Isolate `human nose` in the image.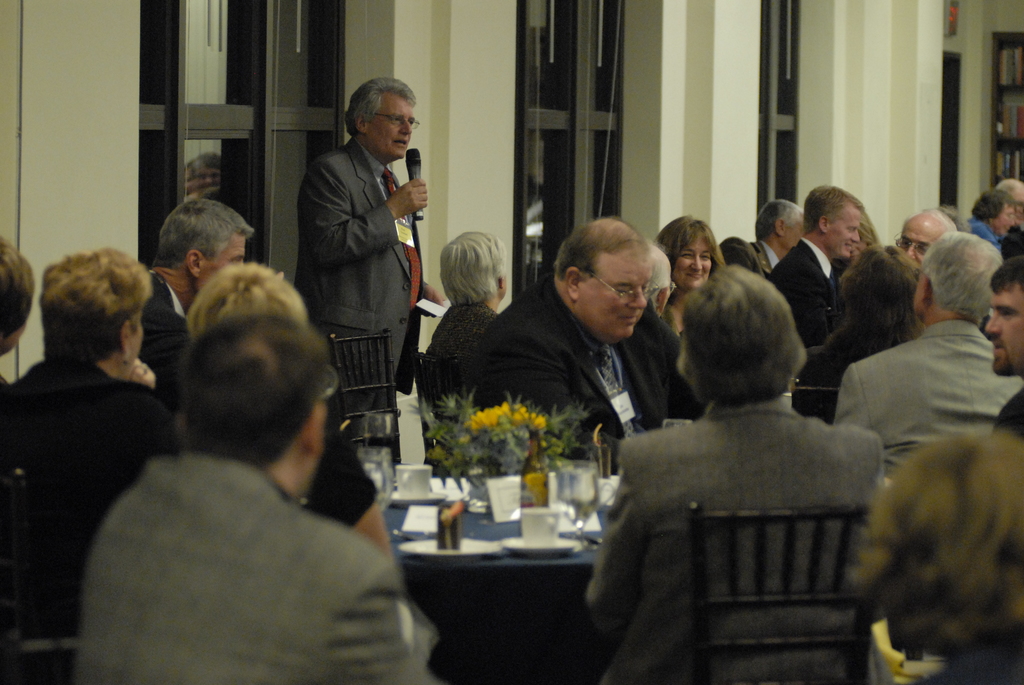
Isolated region: {"left": 628, "top": 286, "right": 646, "bottom": 308}.
